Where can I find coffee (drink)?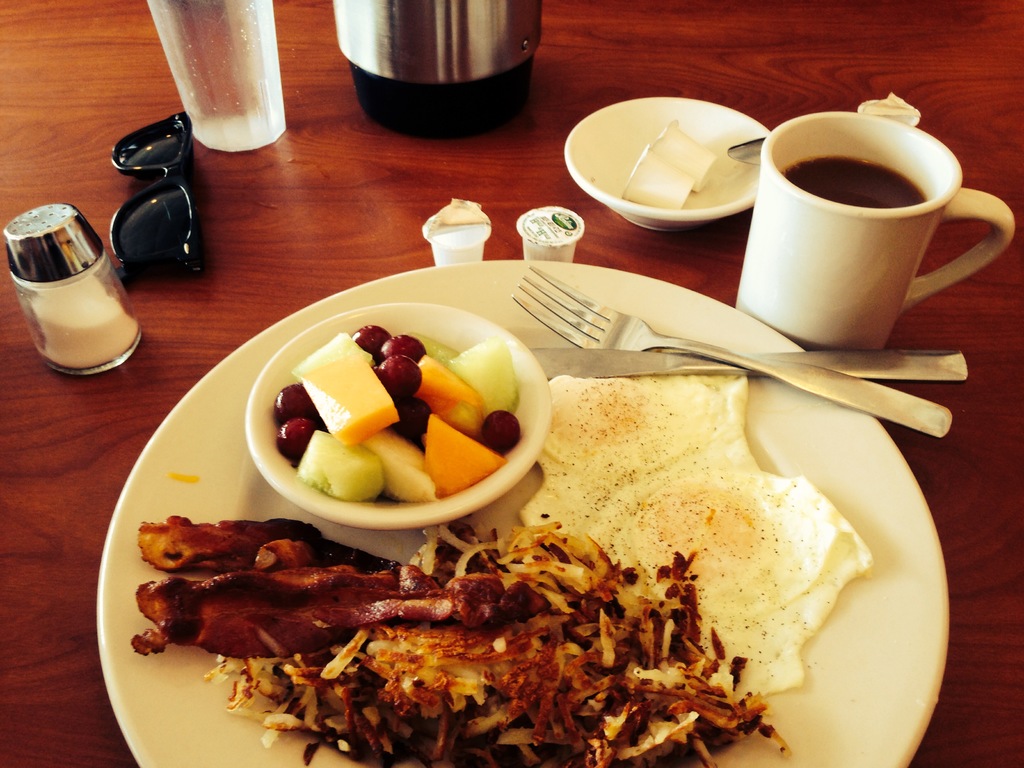
You can find it at left=756, top=103, right=986, bottom=349.
